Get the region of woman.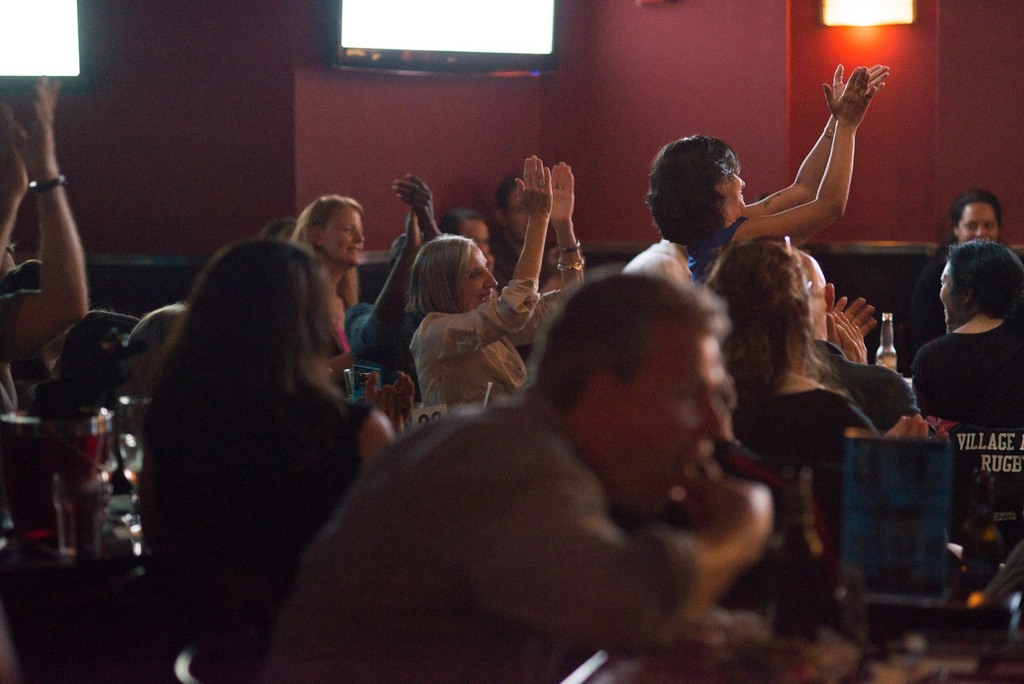
909/183/1002/349.
